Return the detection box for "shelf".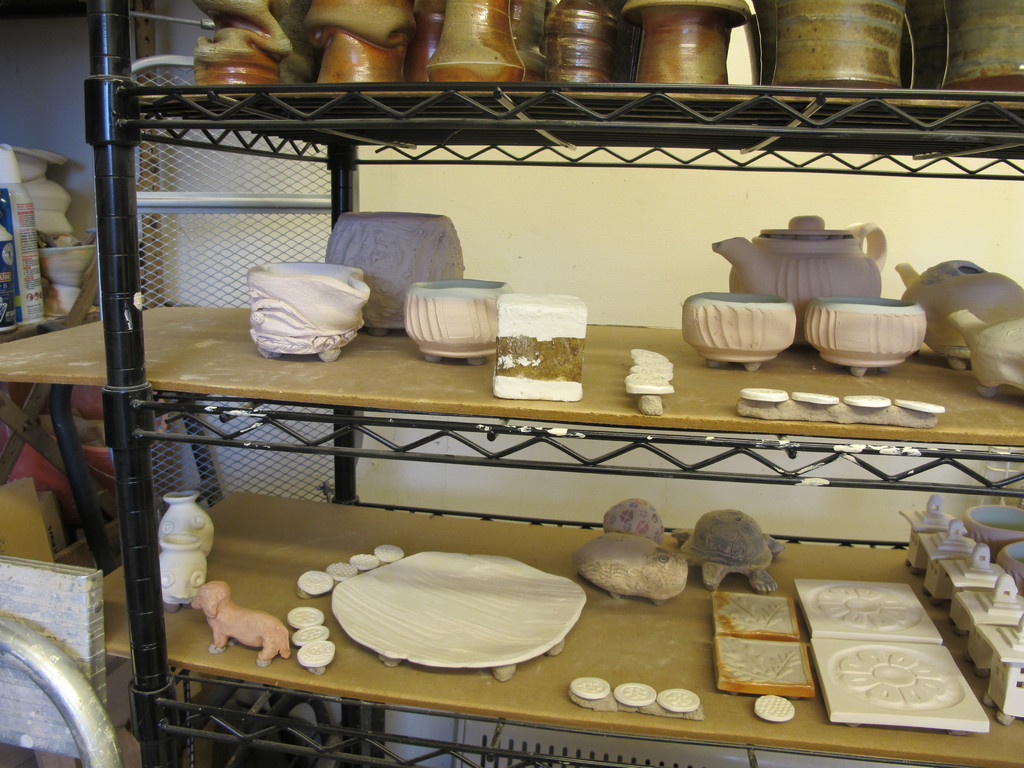
bbox=(0, 99, 1023, 743).
